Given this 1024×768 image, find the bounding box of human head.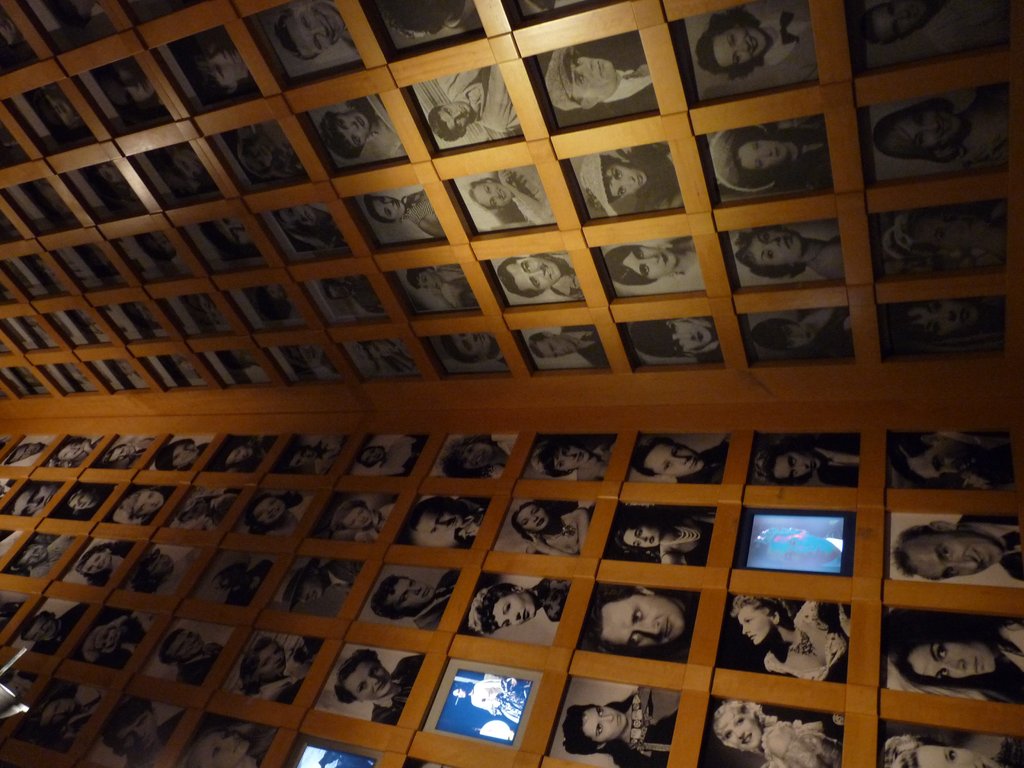
bbox=(239, 138, 275, 179).
